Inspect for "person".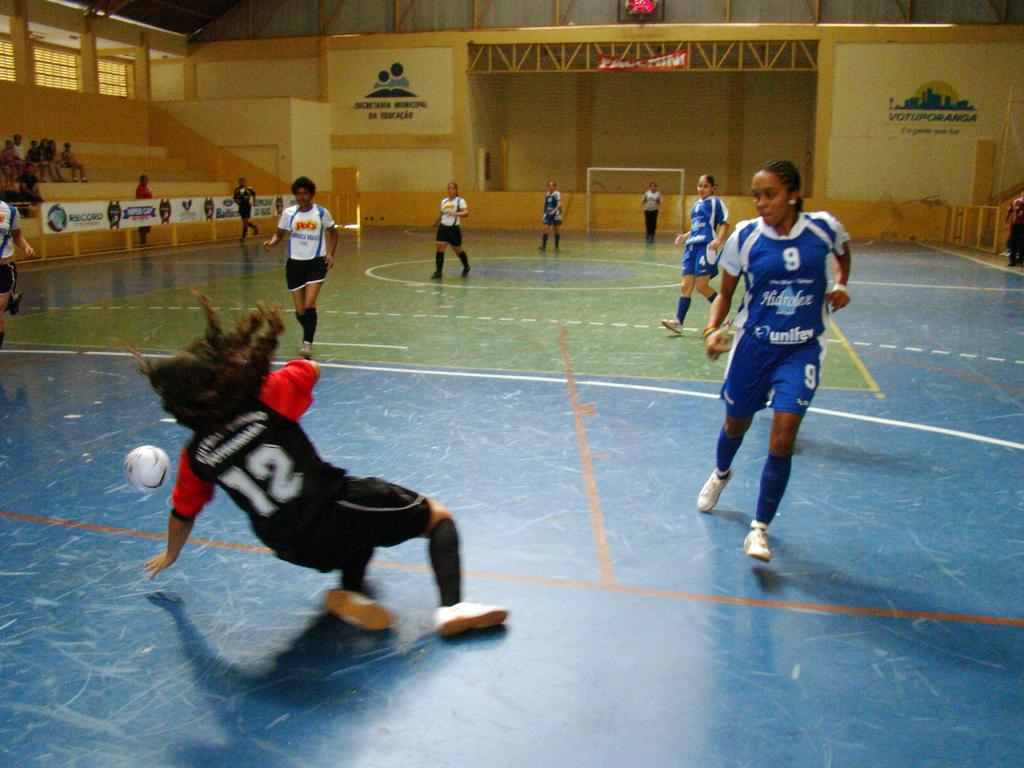
Inspection: [left=256, top=189, right=329, bottom=347].
